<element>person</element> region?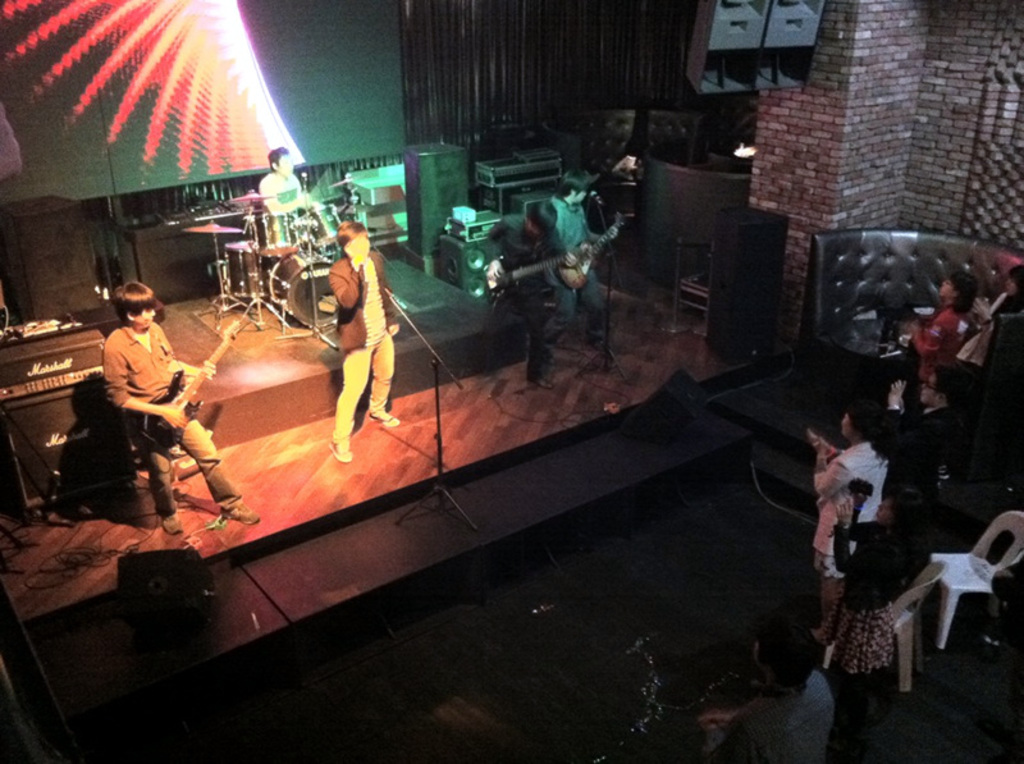
913:269:963:380
